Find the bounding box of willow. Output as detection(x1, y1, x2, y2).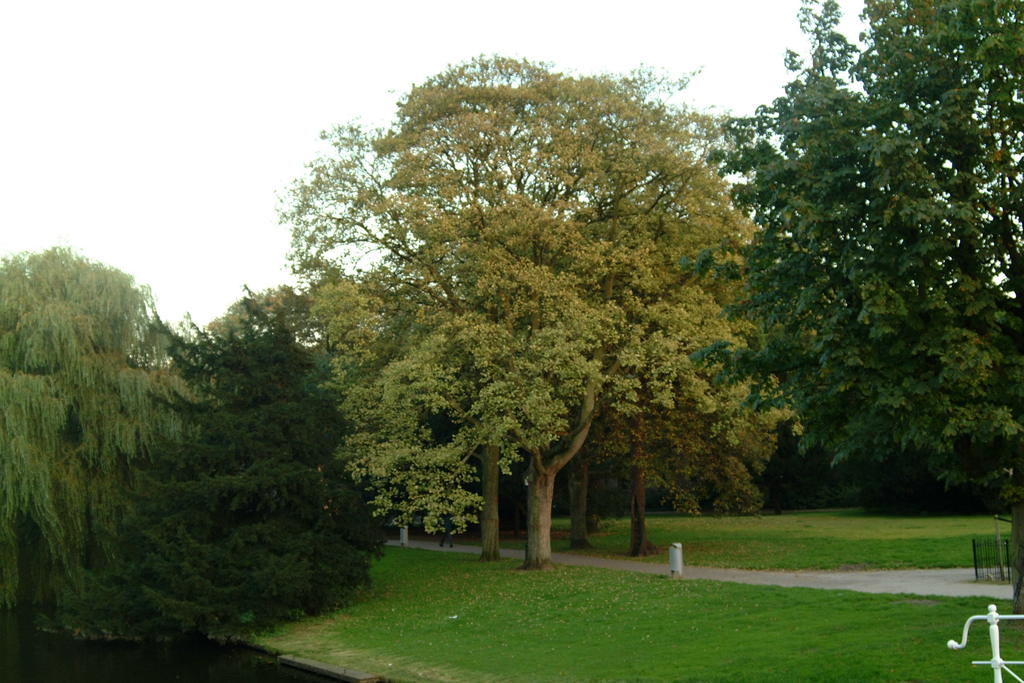
detection(0, 241, 215, 609).
